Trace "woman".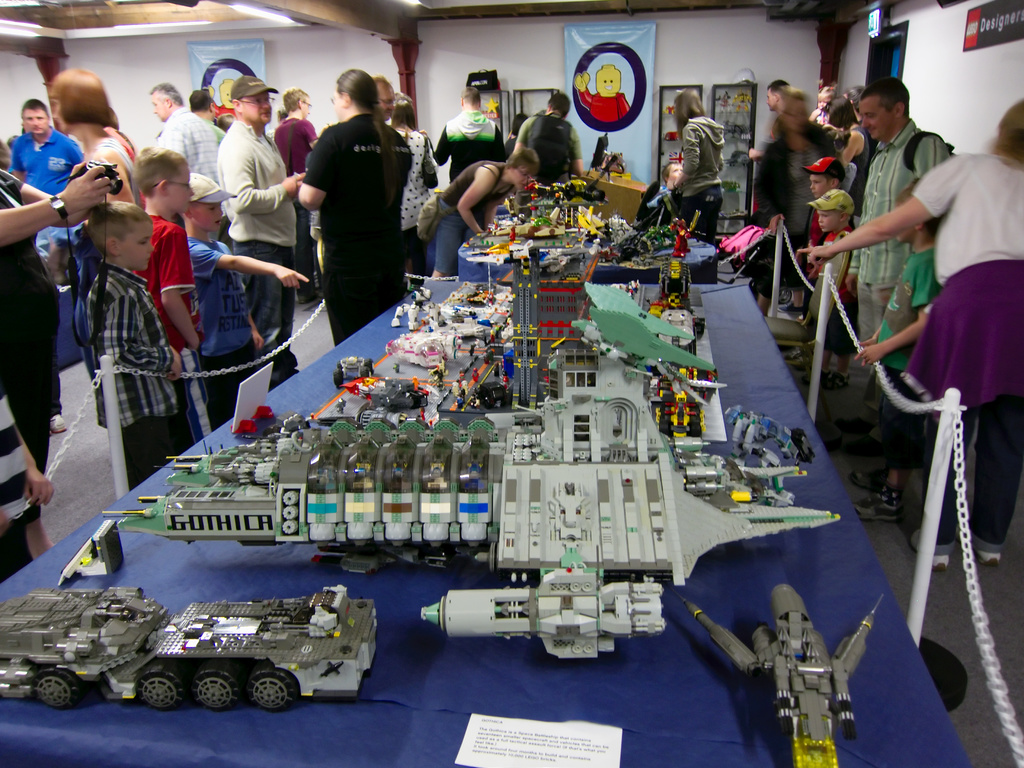
Traced to [812,95,868,216].
